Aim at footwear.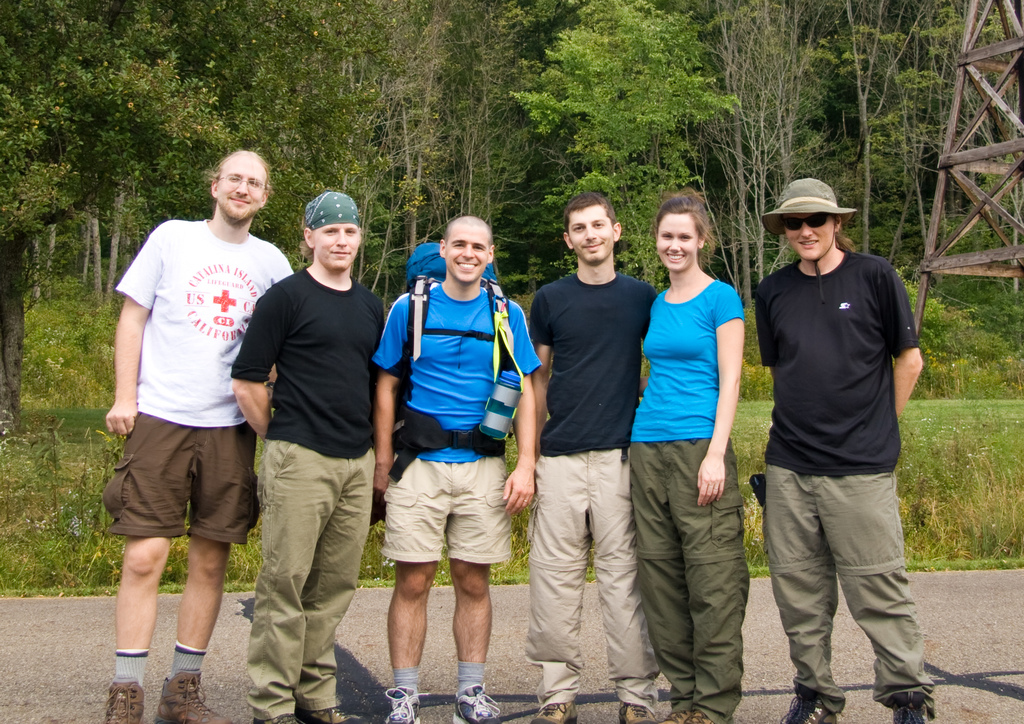
Aimed at (104, 679, 146, 723).
